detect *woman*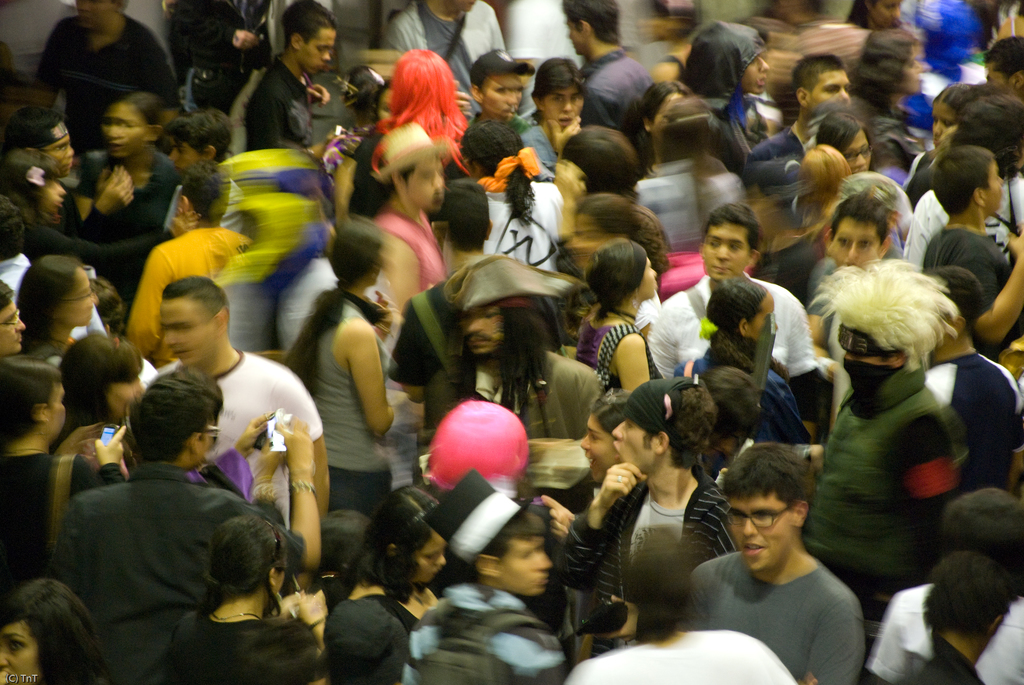
4/256/106/375
